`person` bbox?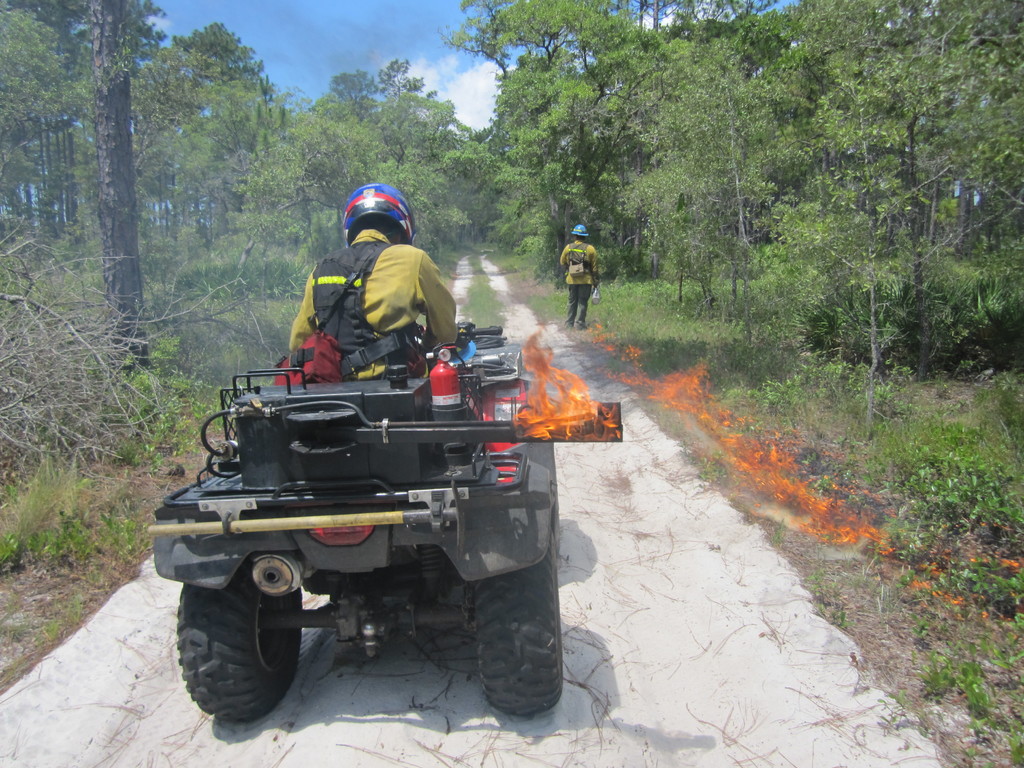
555 221 607 334
